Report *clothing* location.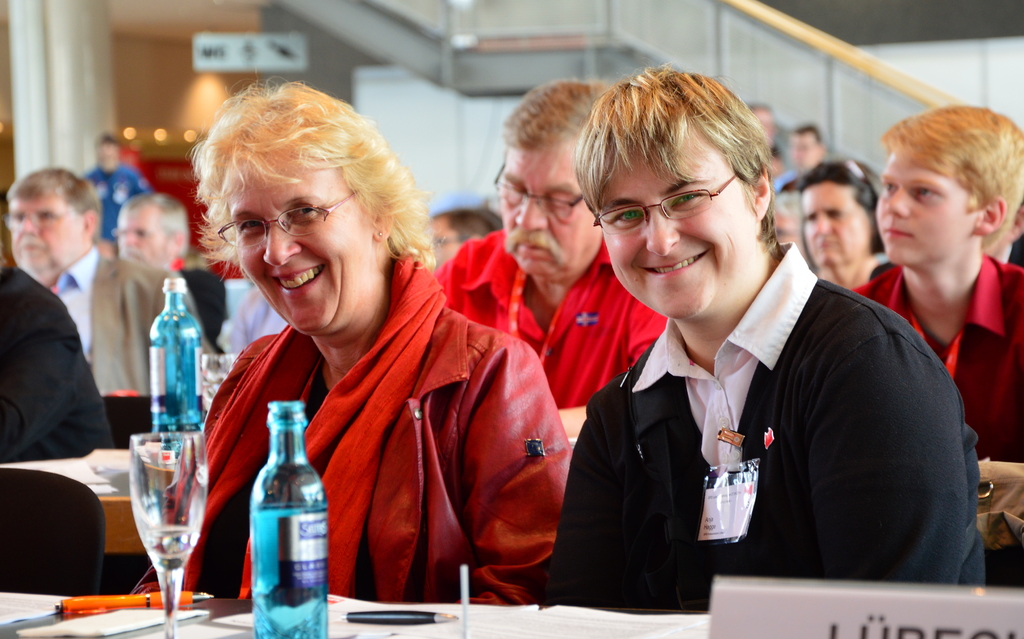
Report: detection(179, 259, 228, 355).
